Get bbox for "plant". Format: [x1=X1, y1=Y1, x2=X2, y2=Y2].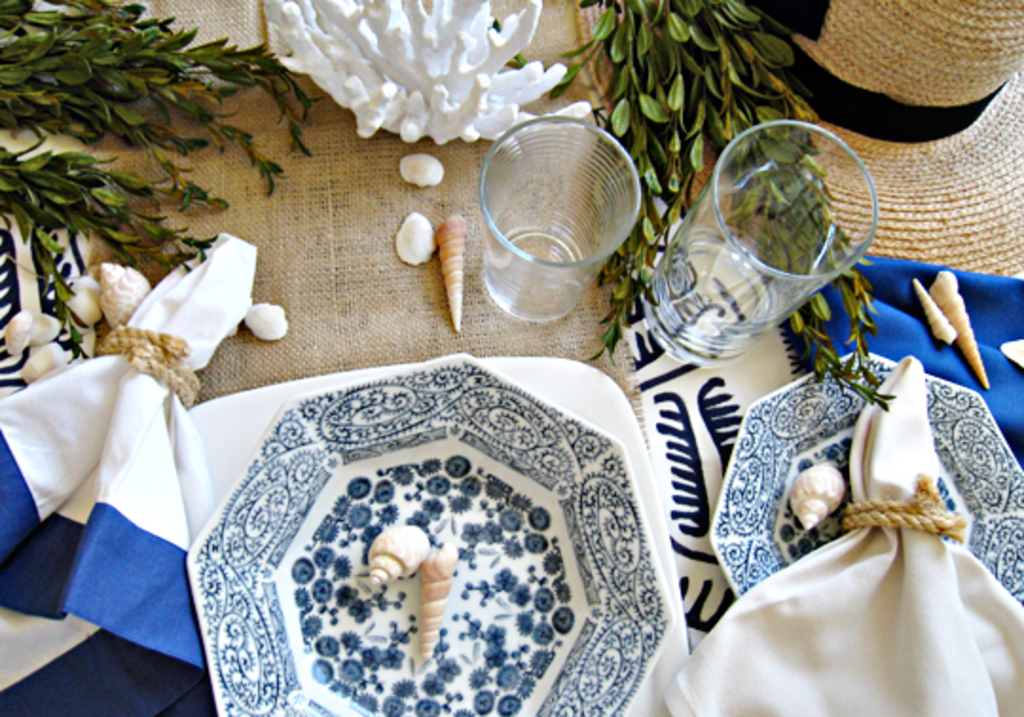
[x1=582, y1=0, x2=905, y2=419].
